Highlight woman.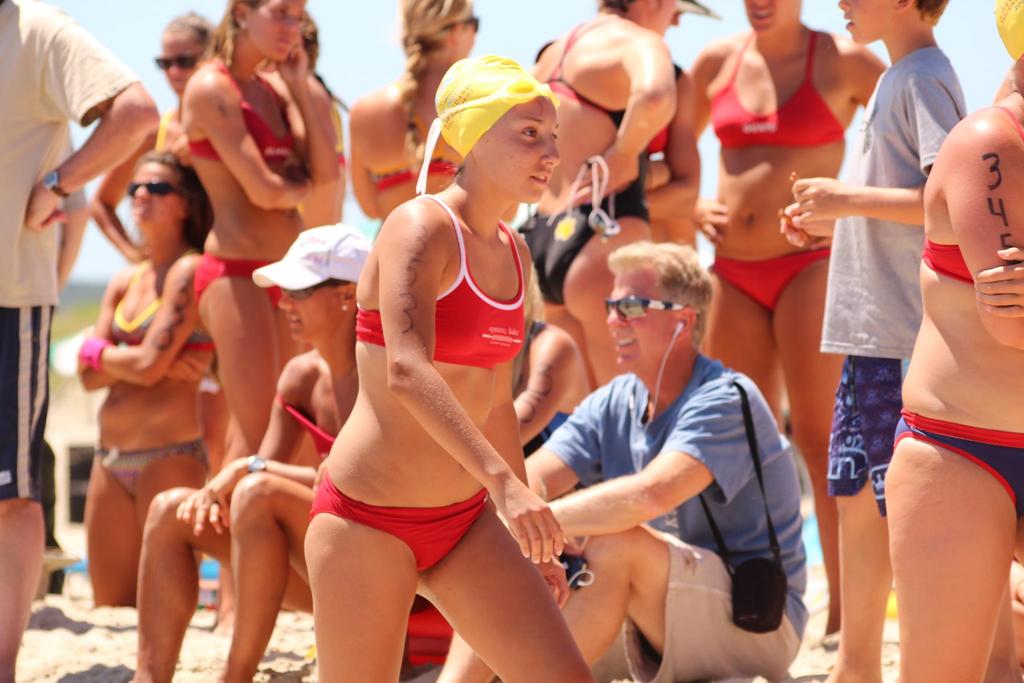
Highlighted region: {"left": 77, "top": 151, "right": 218, "bottom": 607}.
